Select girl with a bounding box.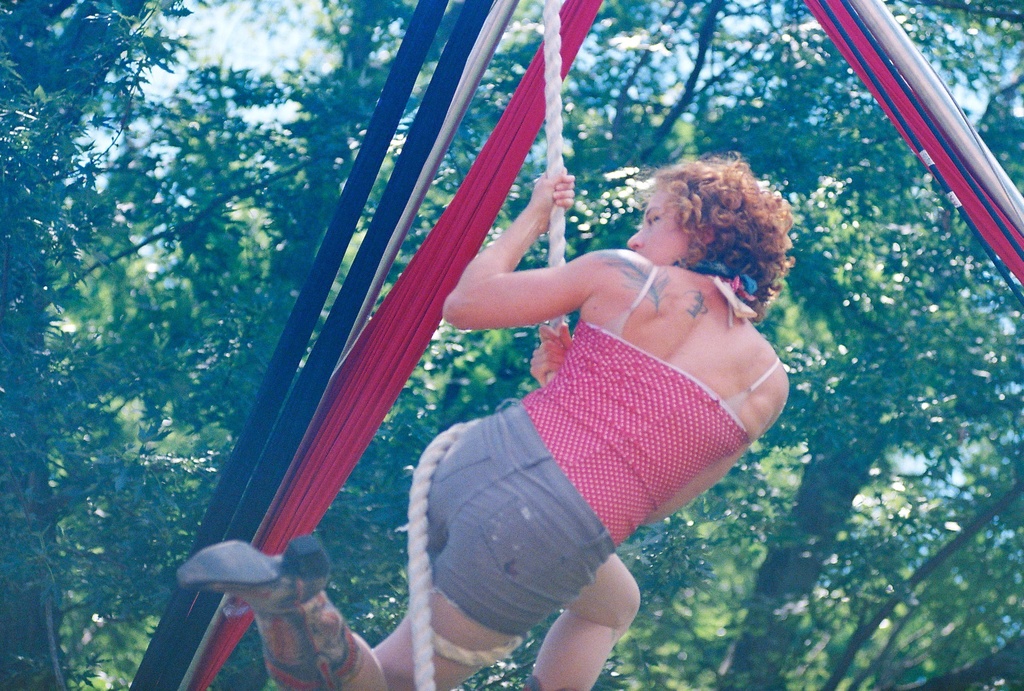
box(175, 157, 788, 690).
